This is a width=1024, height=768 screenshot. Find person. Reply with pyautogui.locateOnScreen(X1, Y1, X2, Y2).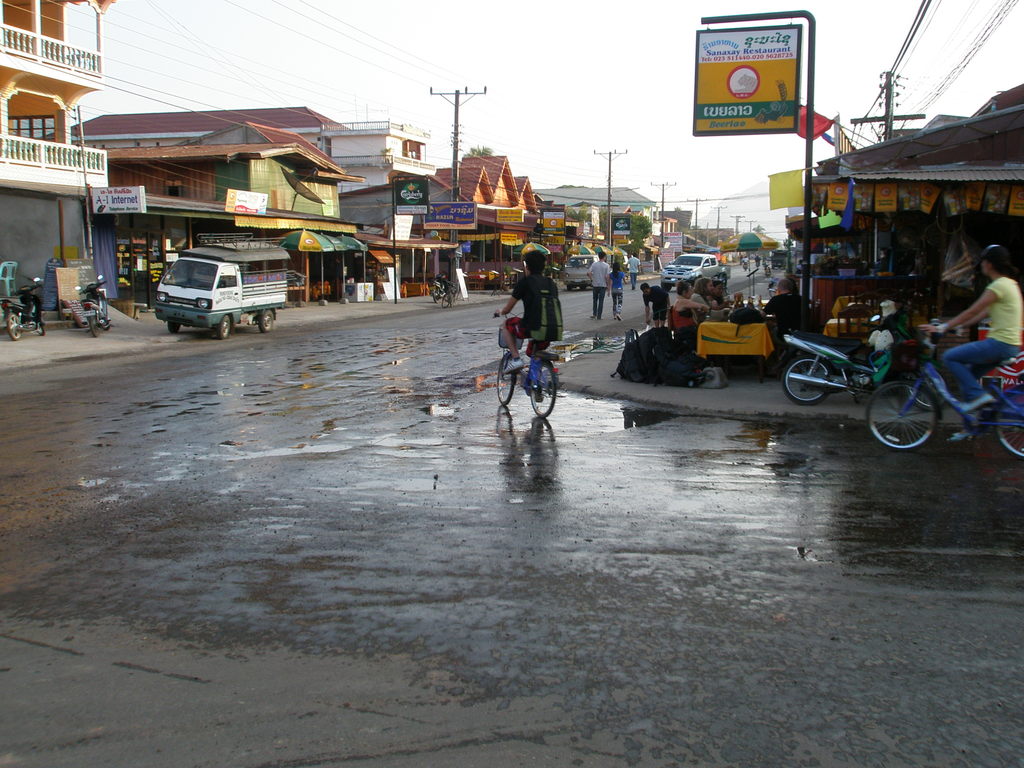
pyautogui.locateOnScreen(583, 249, 609, 324).
